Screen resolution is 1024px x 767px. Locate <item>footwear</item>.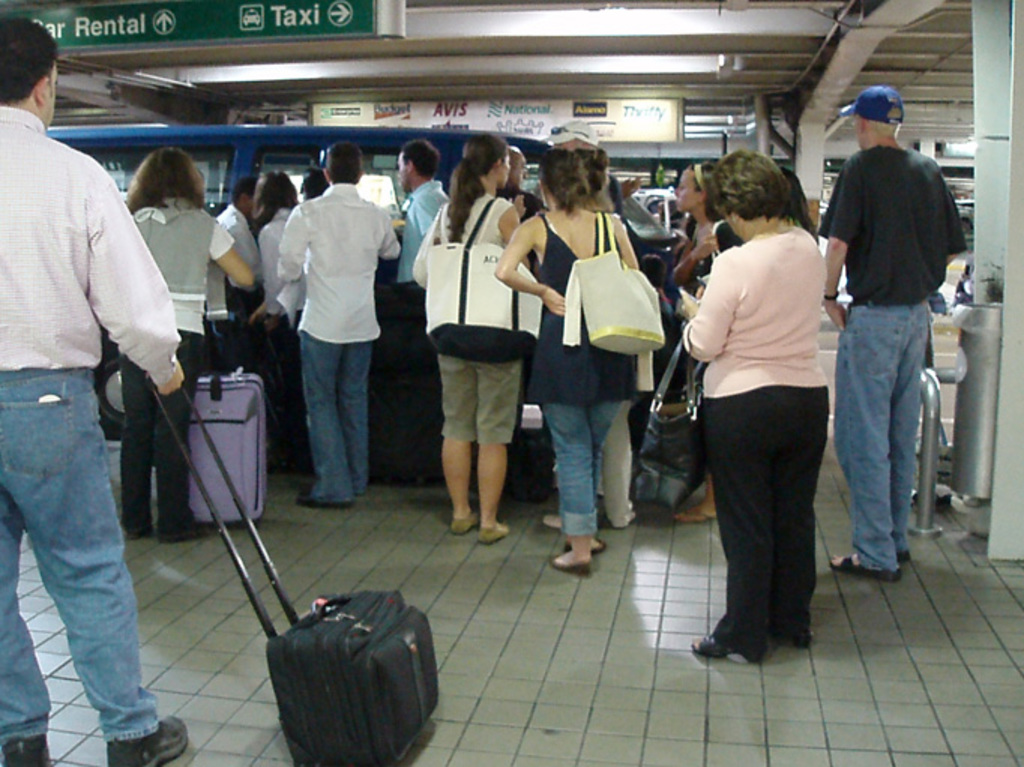
[0,737,53,765].
